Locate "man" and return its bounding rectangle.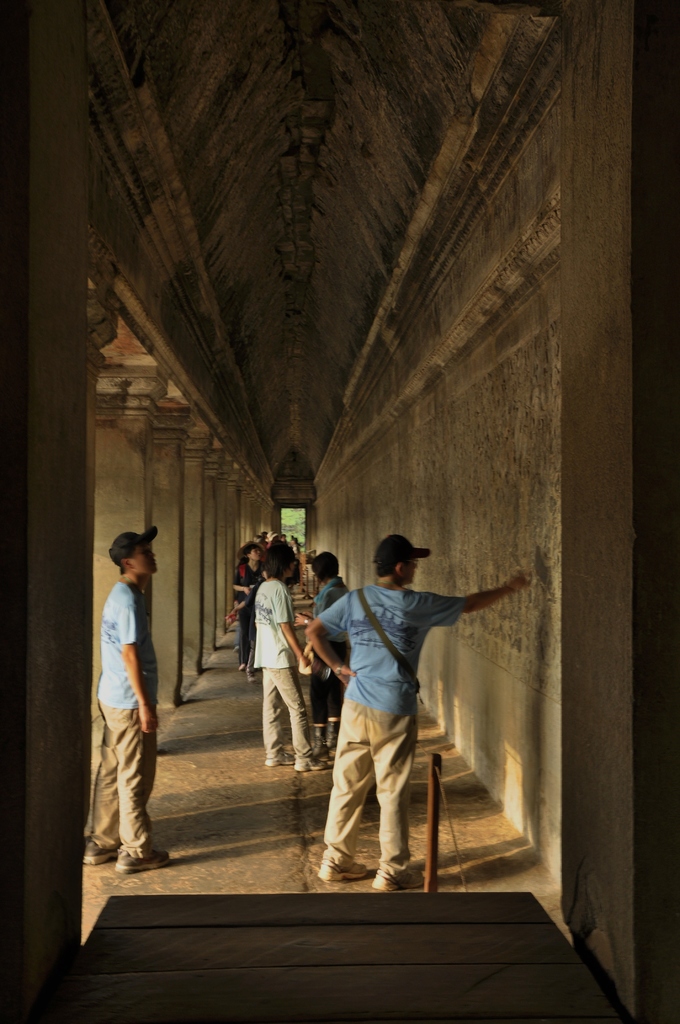
{"left": 90, "top": 566, "right": 174, "bottom": 859}.
